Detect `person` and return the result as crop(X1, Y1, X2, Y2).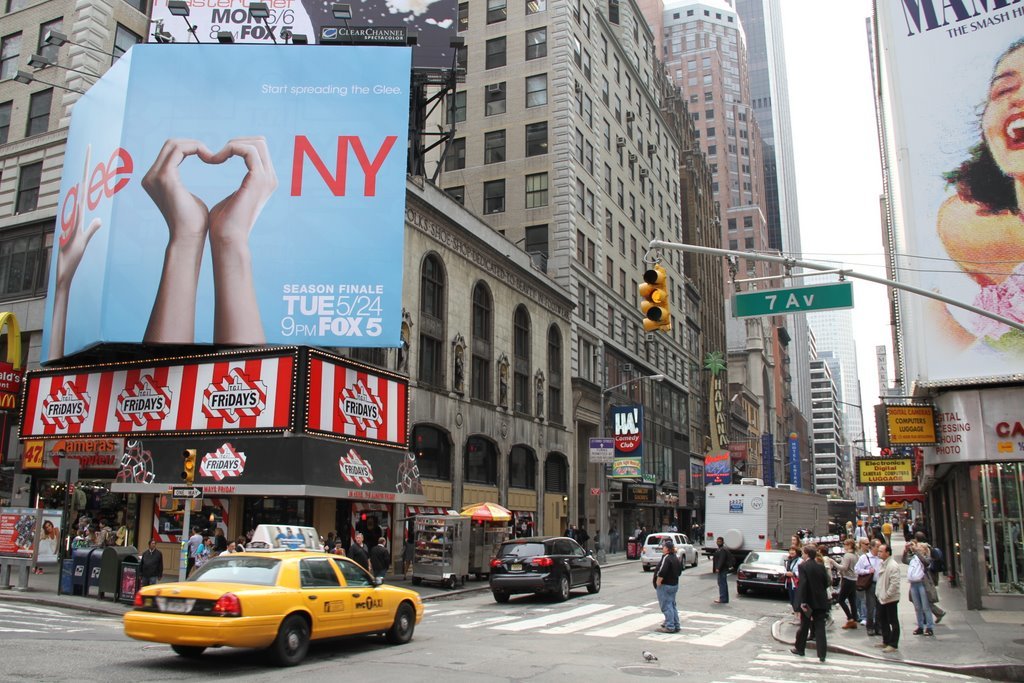
crop(39, 520, 59, 538).
